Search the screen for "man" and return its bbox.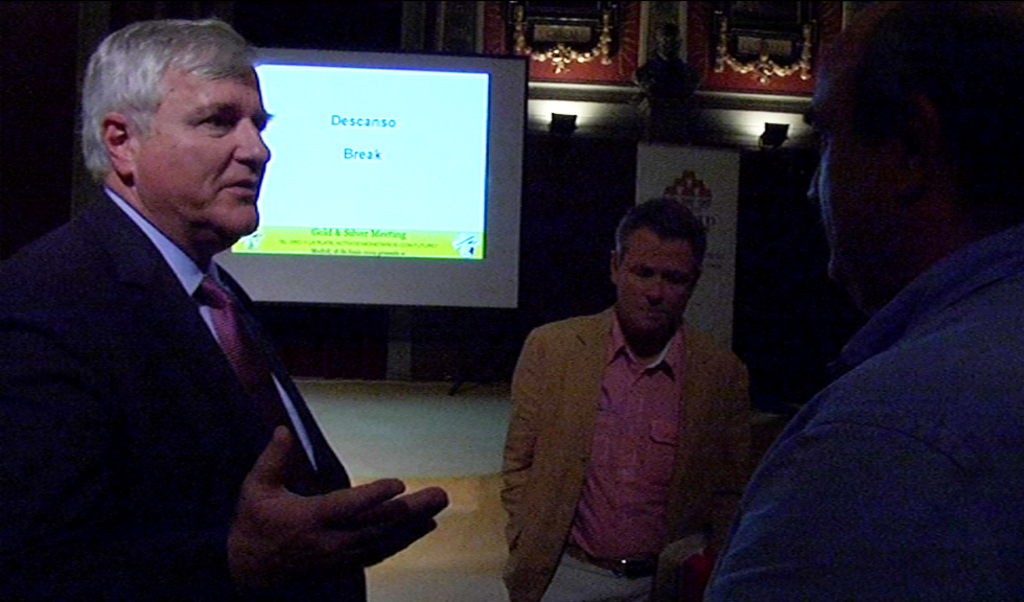
Found: bbox(704, 0, 1023, 601).
